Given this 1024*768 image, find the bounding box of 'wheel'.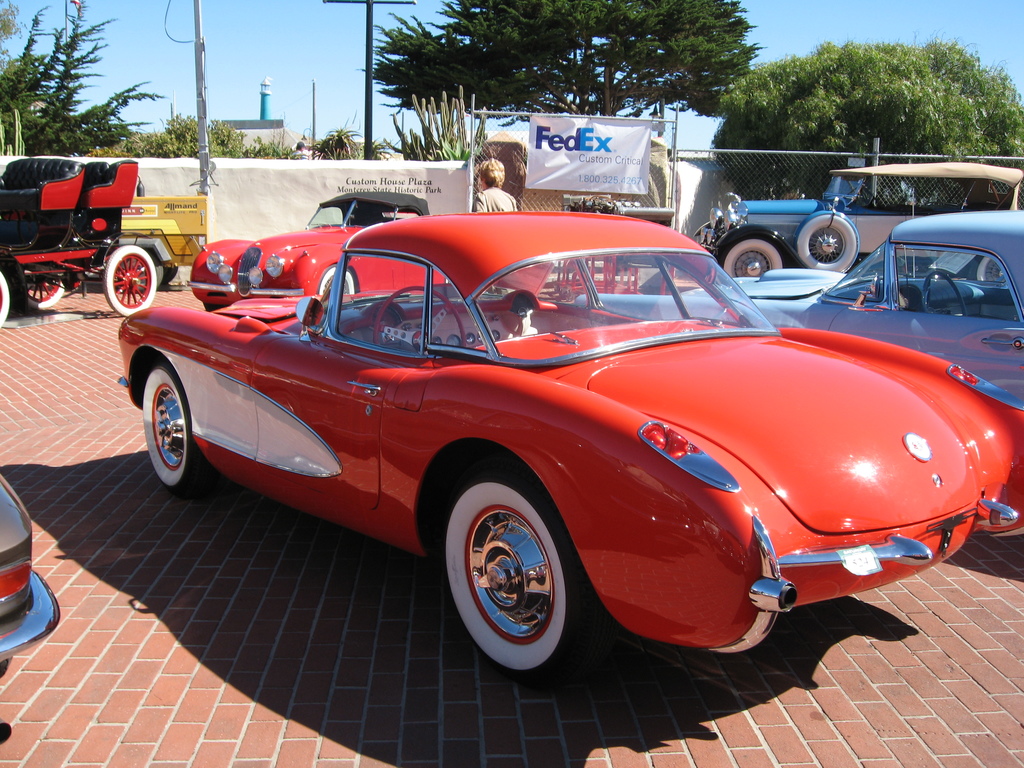
bbox=(16, 270, 74, 312).
